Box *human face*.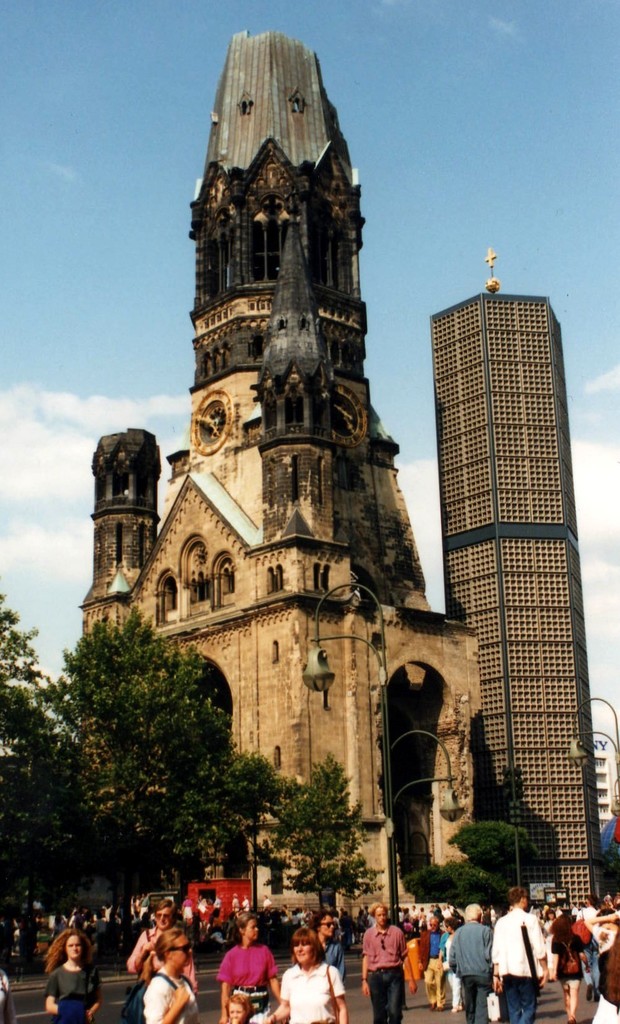
<bbox>148, 902, 172, 924</bbox>.
